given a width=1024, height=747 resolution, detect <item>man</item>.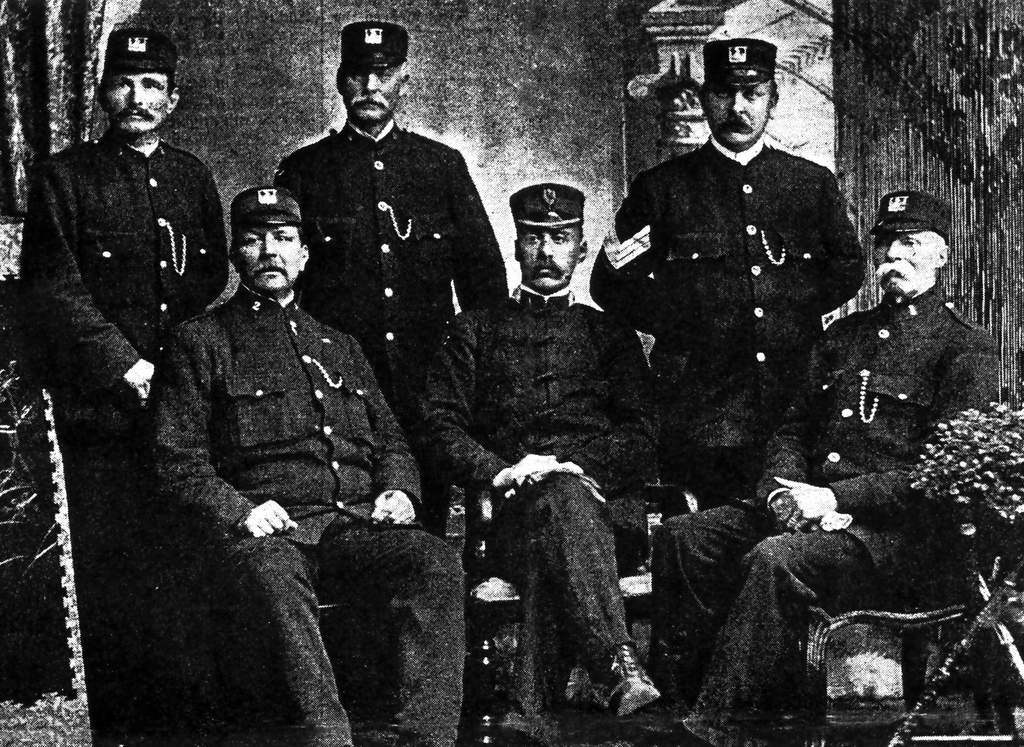
l=429, t=182, r=653, b=717.
